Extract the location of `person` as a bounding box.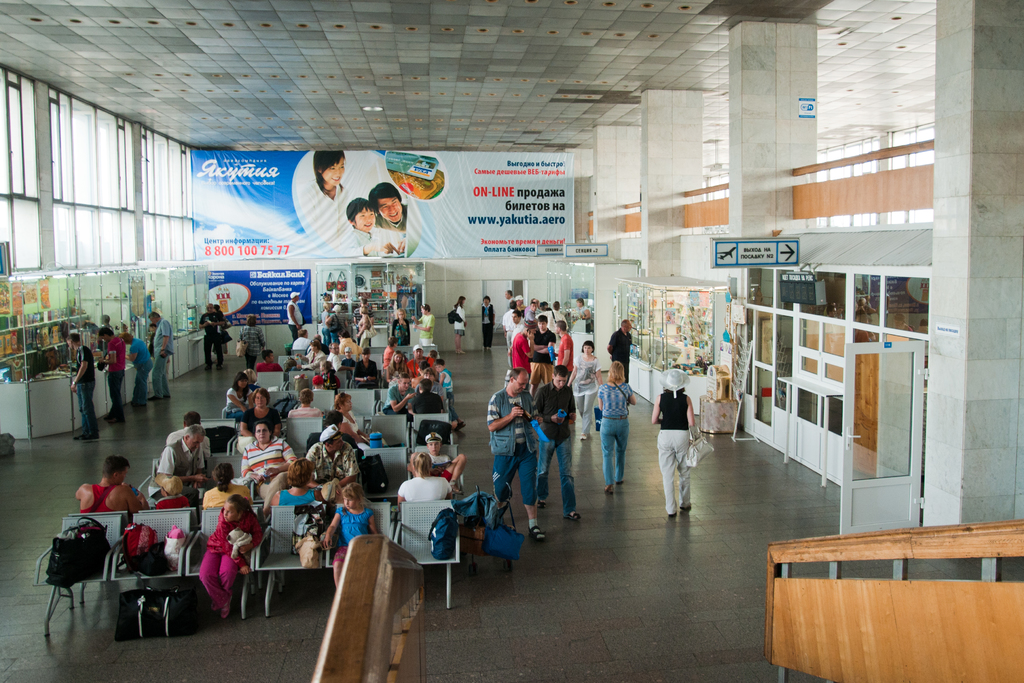
bbox=(411, 380, 442, 411).
